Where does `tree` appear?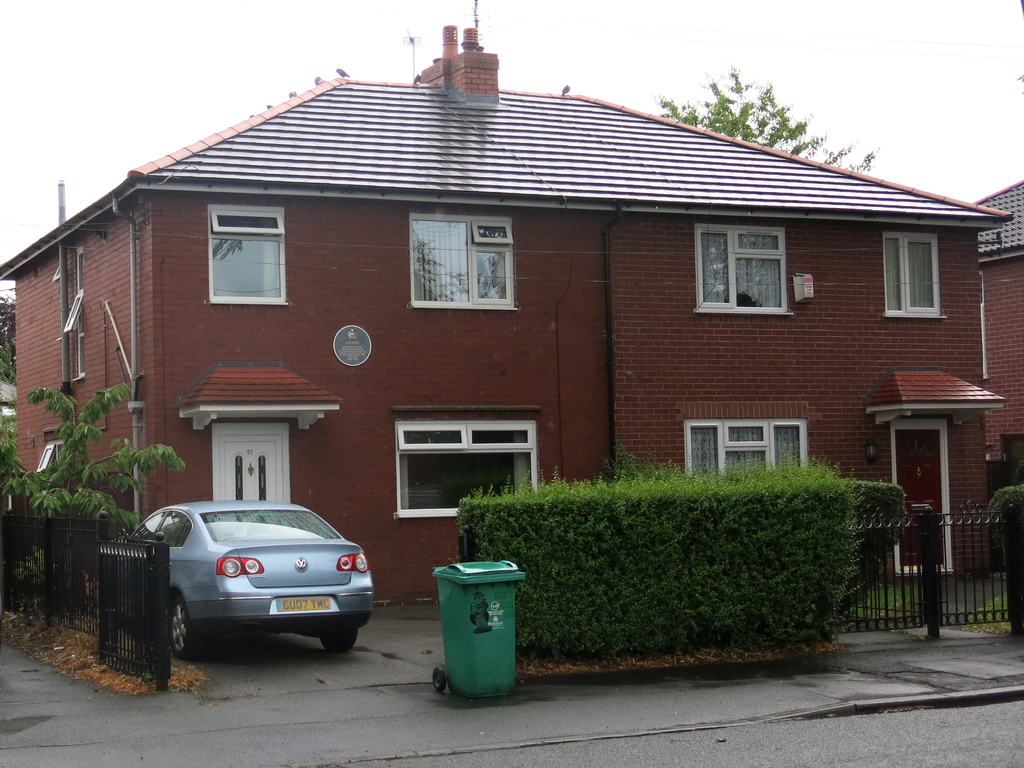
Appears at BBox(0, 290, 15, 392).
